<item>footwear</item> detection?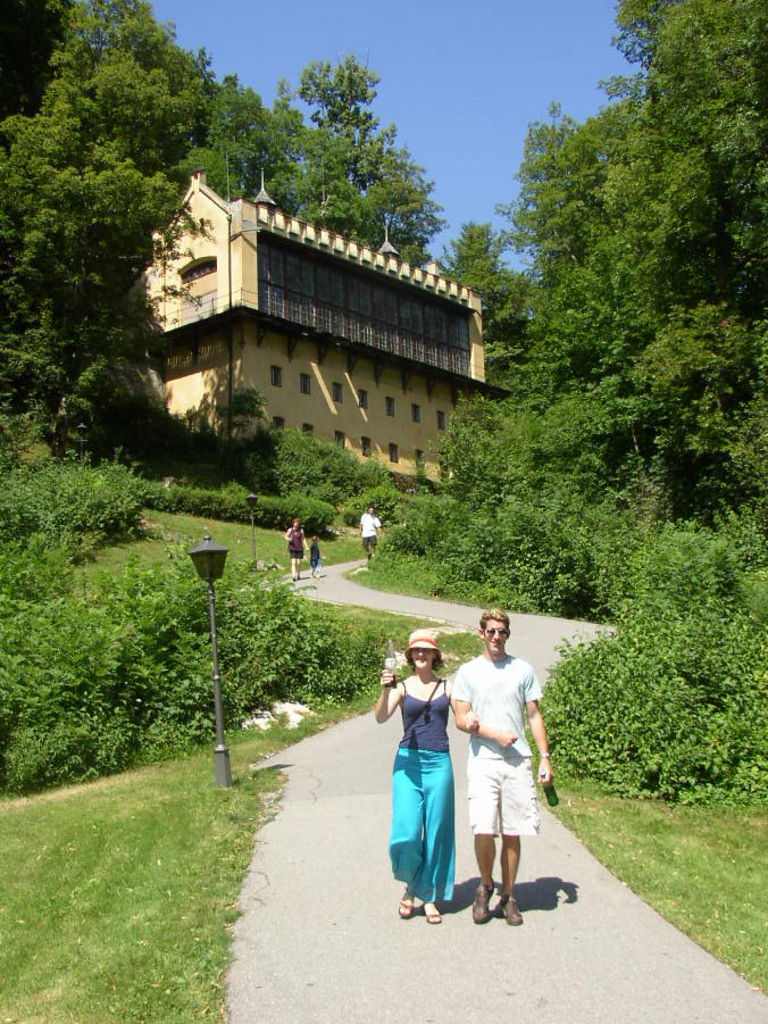
[x1=394, y1=889, x2=416, y2=916]
